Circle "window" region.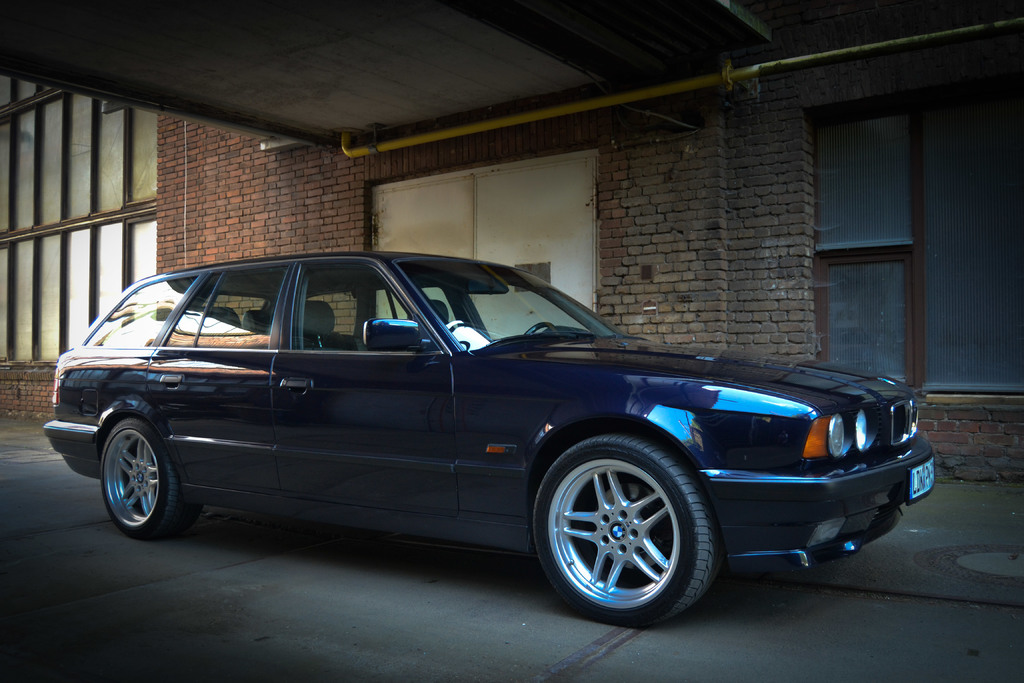
Region: (left=805, top=68, right=1023, bottom=394).
